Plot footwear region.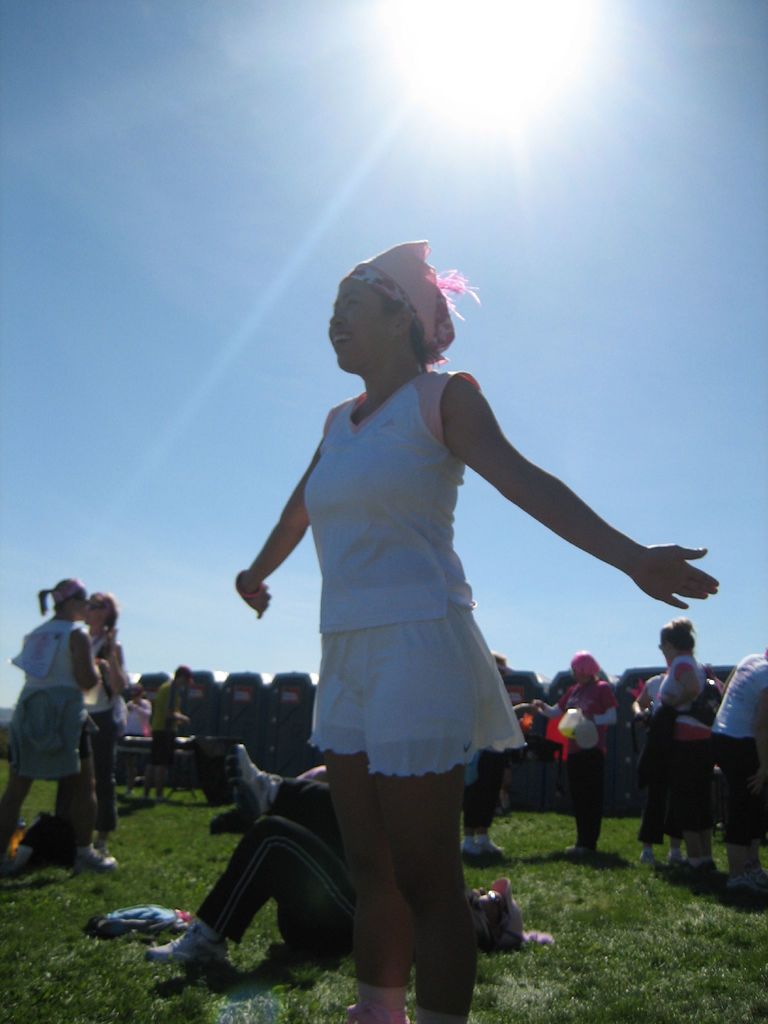
Plotted at <region>730, 862, 765, 899</region>.
